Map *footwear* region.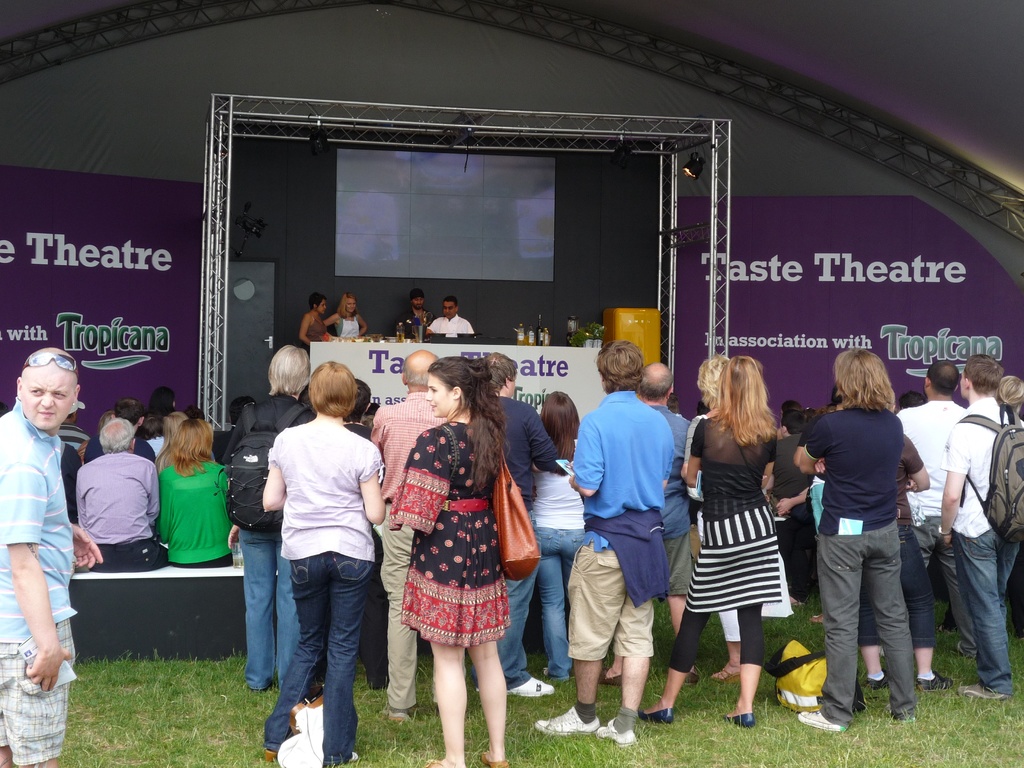
Mapped to {"left": 918, "top": 672, "right": 954, "bottom": 690}.
